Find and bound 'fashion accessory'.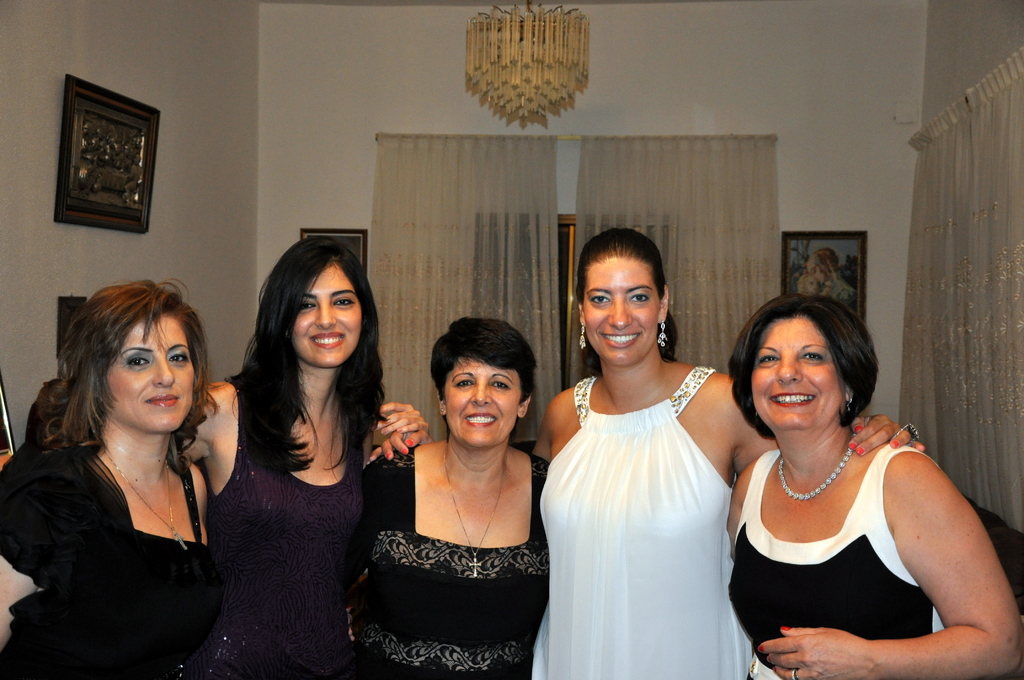
Bound: bbox=[782, 626, 790, 631].
